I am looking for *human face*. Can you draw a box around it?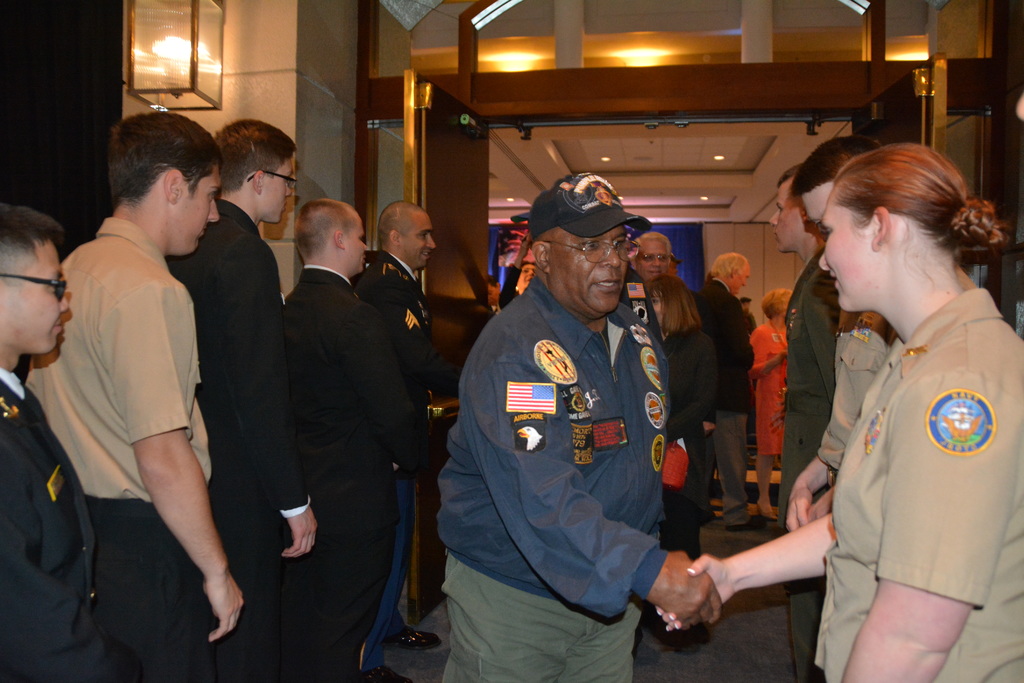
Sure, the bounding box is 6:242:70:357.
